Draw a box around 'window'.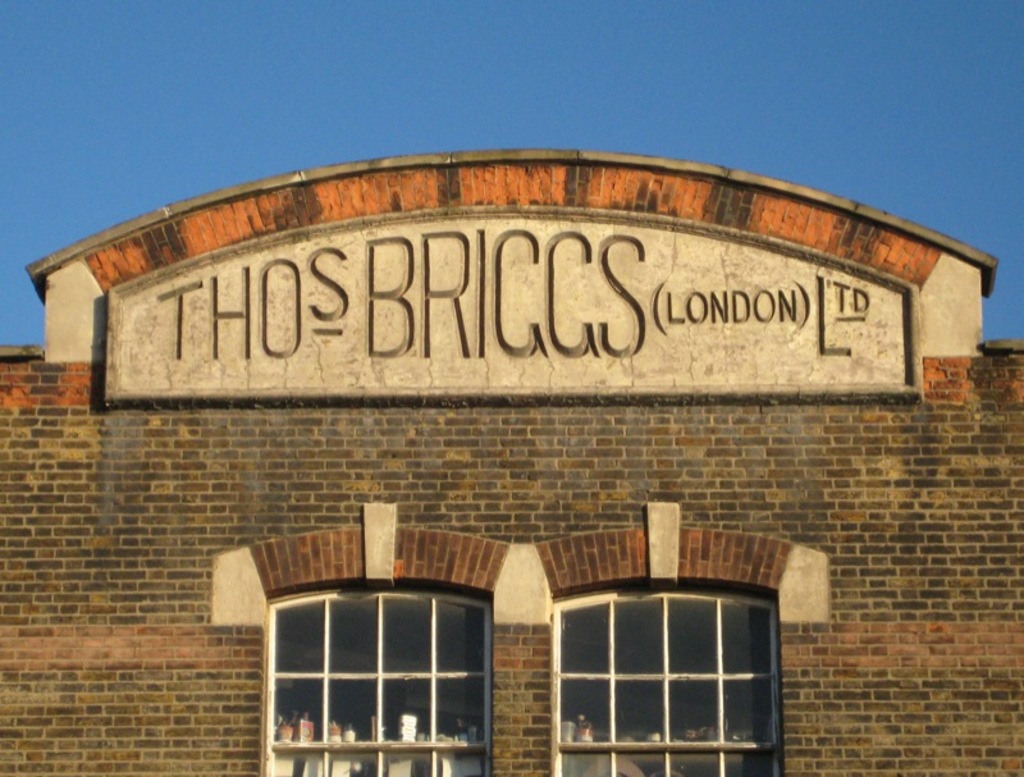
region(265, 595, 494, 776).
